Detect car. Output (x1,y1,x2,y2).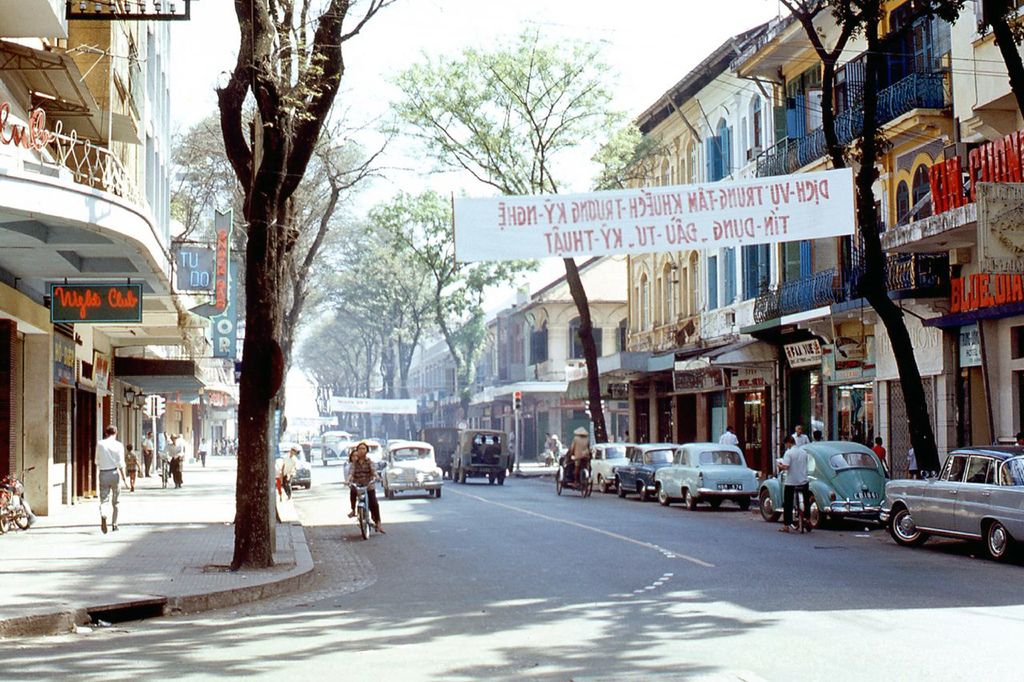
(653,440,762,509).
